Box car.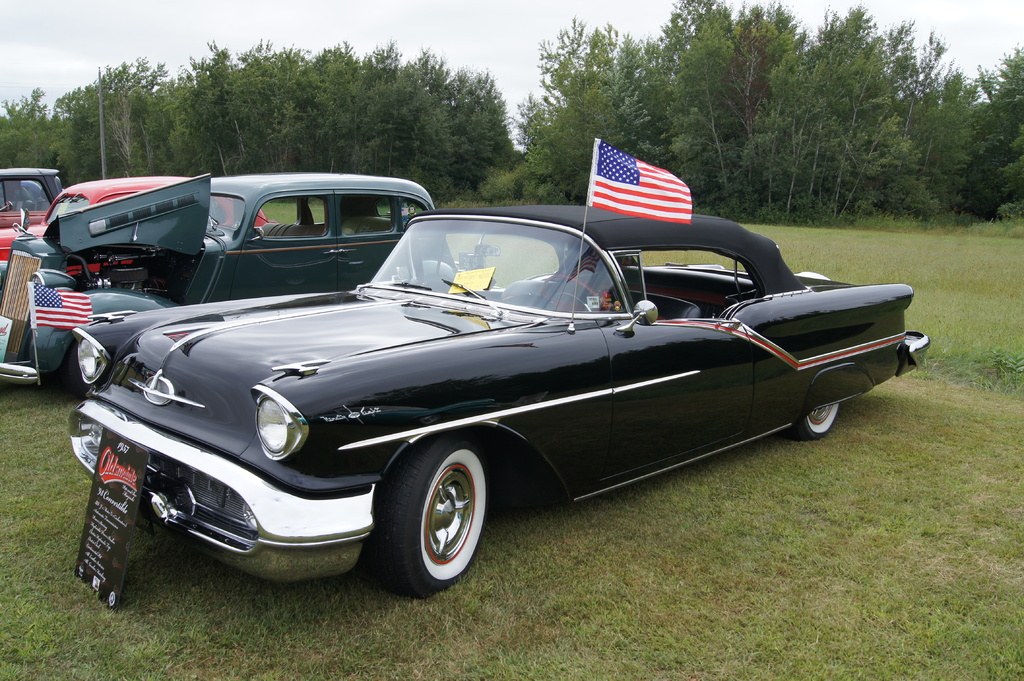
0:175:285:265.
